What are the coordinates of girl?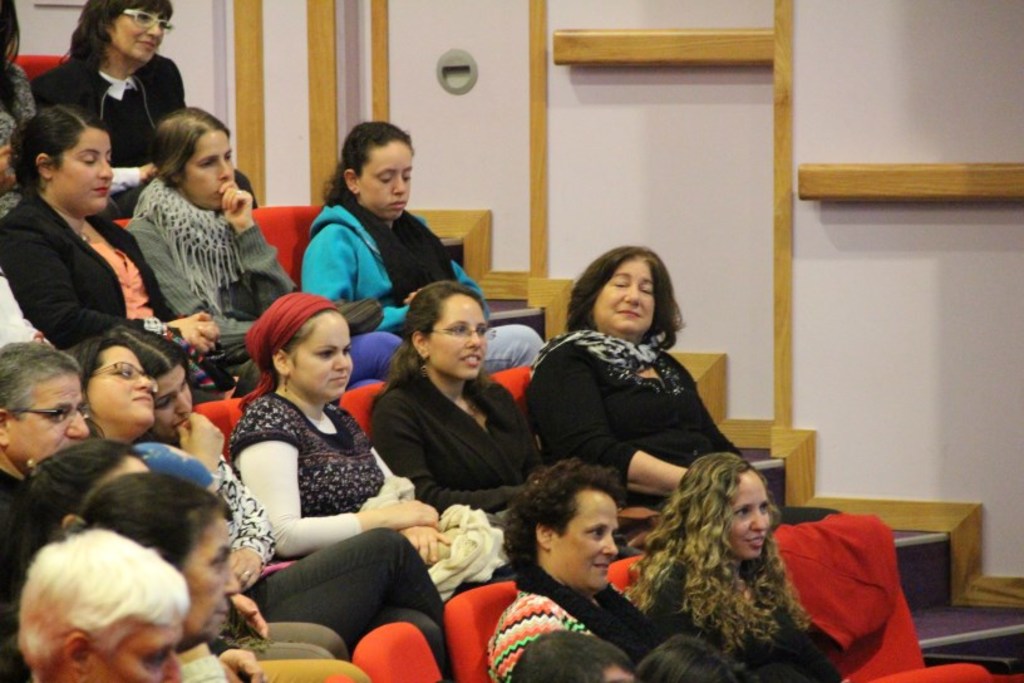
x1=615, y1=444, x2=831, y2=682.
